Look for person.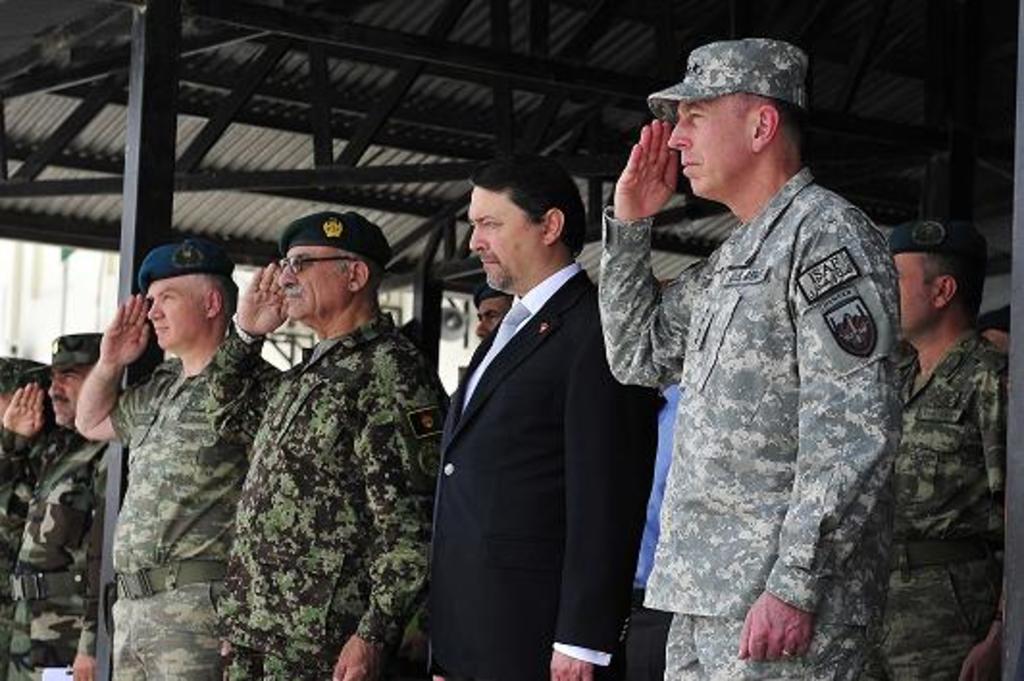
Found: l=420, t=152, r=656, b=679.
